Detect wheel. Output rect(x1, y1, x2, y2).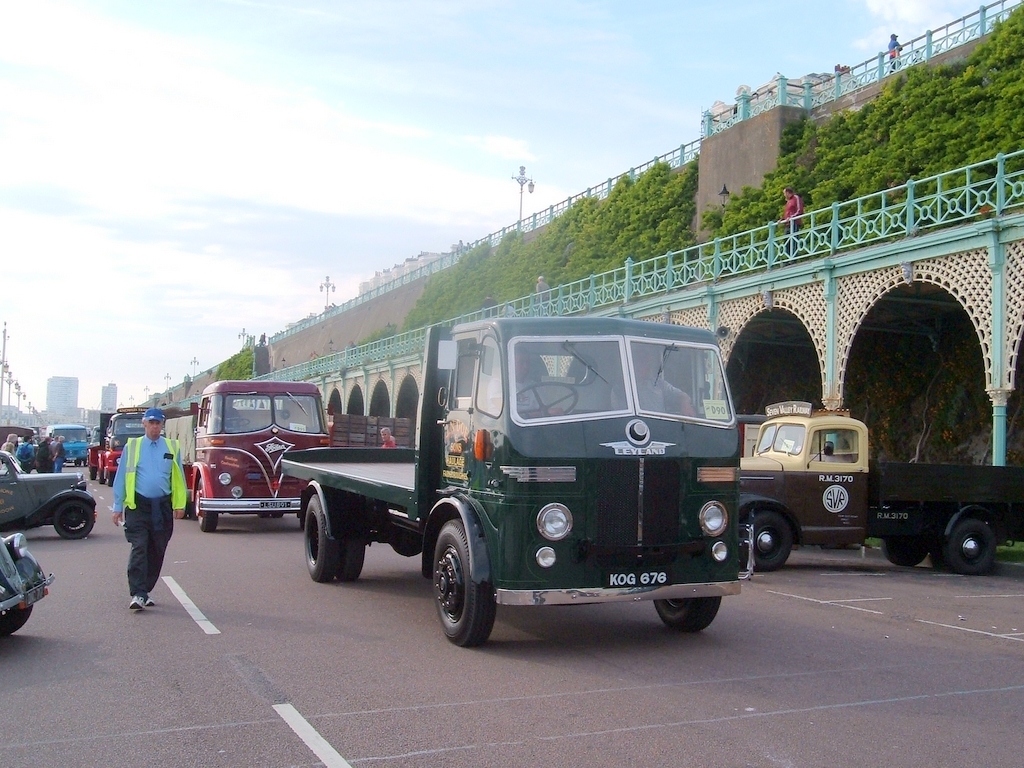
rect(261, 511, 289, 520).
